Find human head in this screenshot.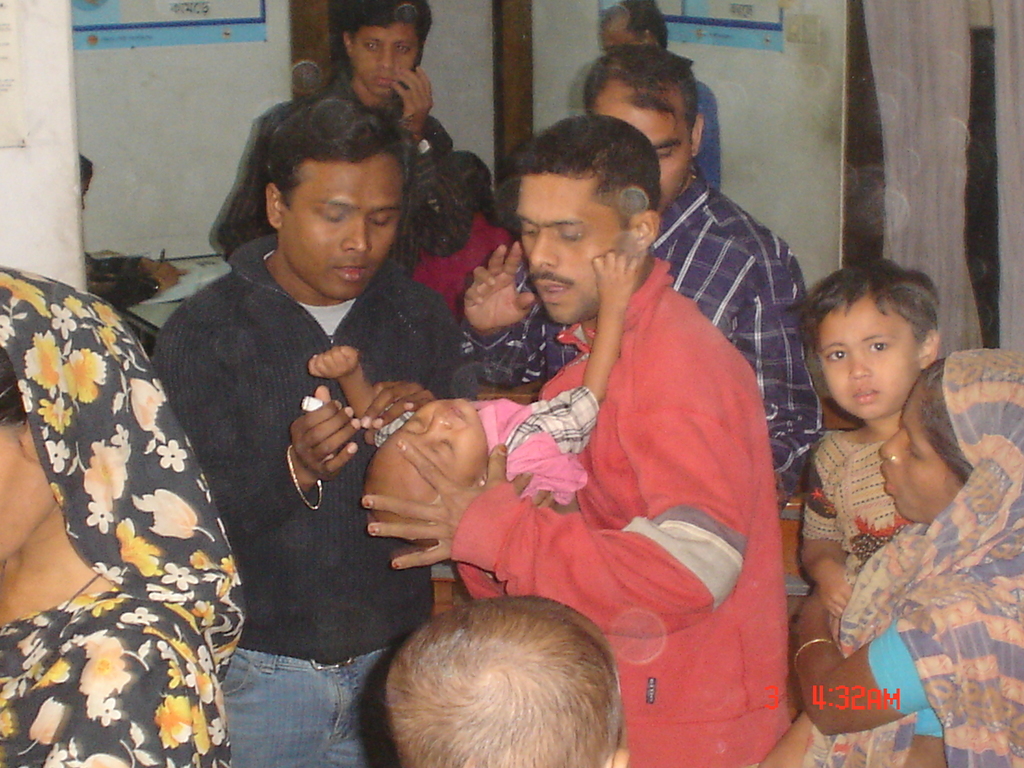
The bounding box for human head is region(0, 266, 148, 564).
